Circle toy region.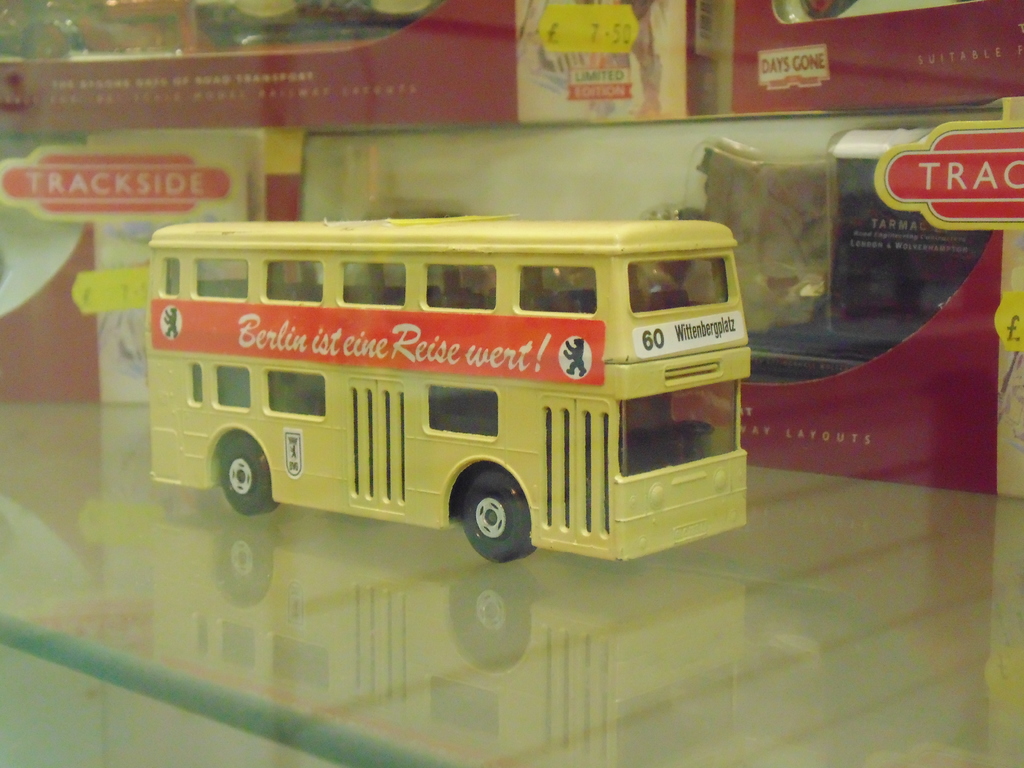
Region: <region>146, 212, 751, 568</region>.
